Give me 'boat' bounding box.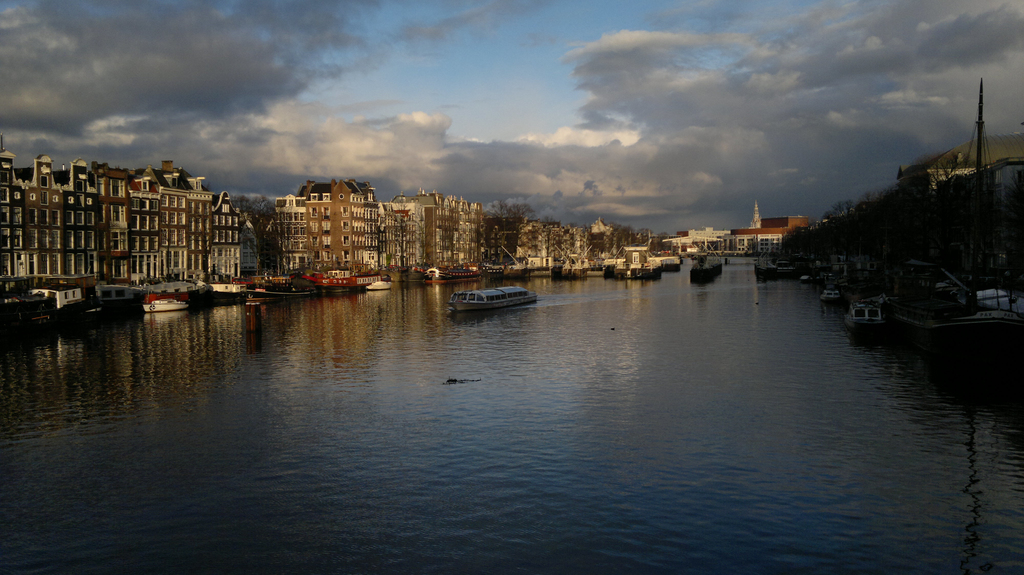
bbox(421, 265, 484, 286).
